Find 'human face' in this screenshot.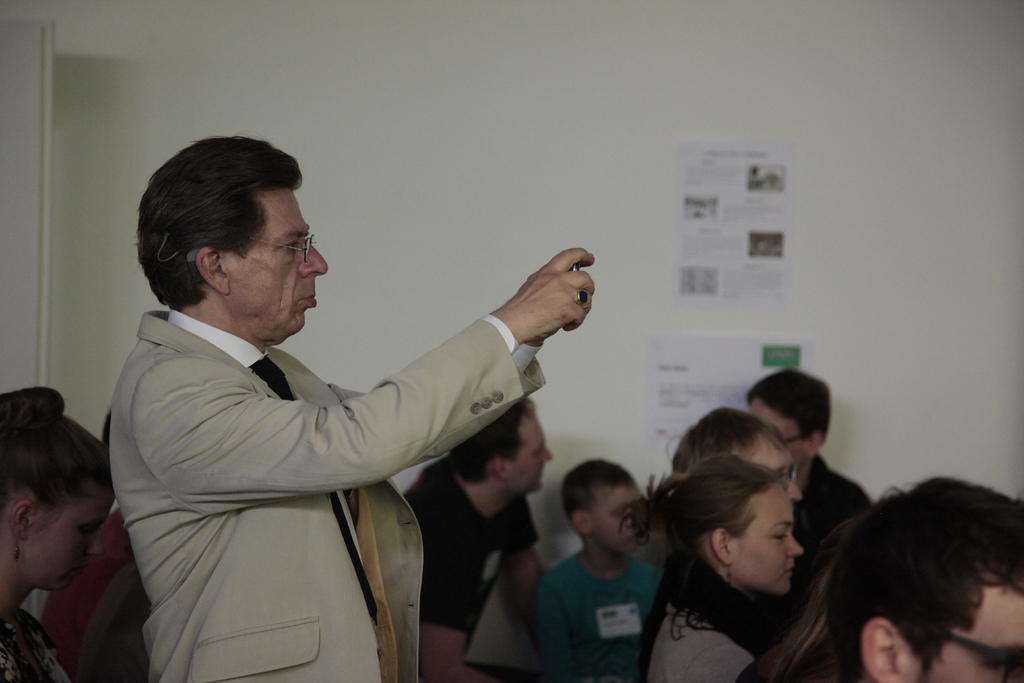
The bounding box for 'human face' is locate(739, 493, 800, 593).
